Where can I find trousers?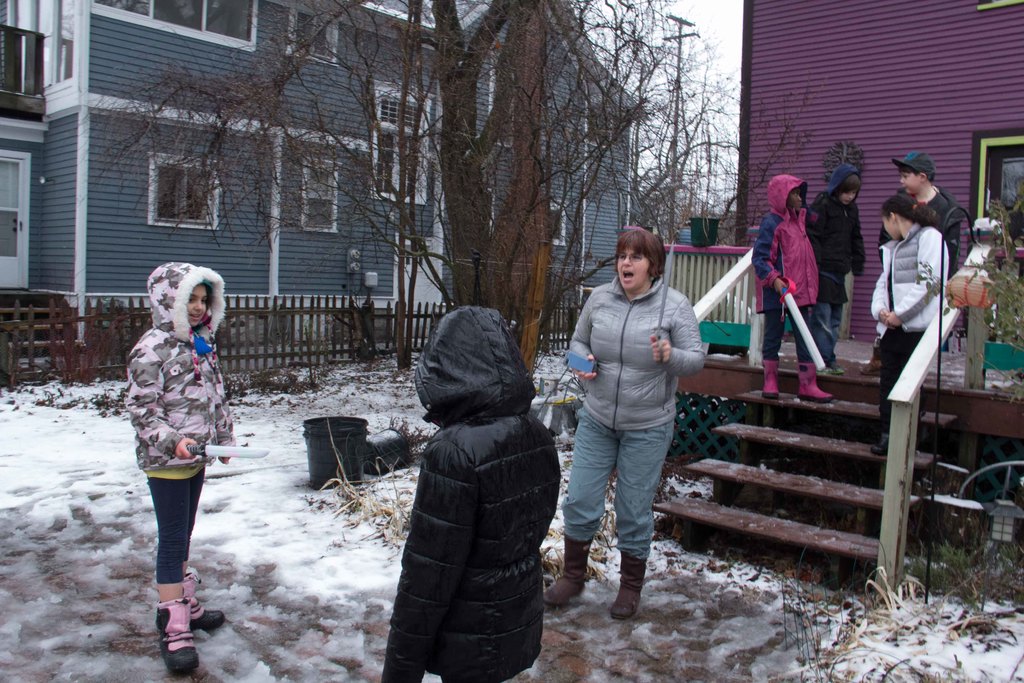
You can find it at pyautogui.locateOnScreen(566, 382, 691, 598).
